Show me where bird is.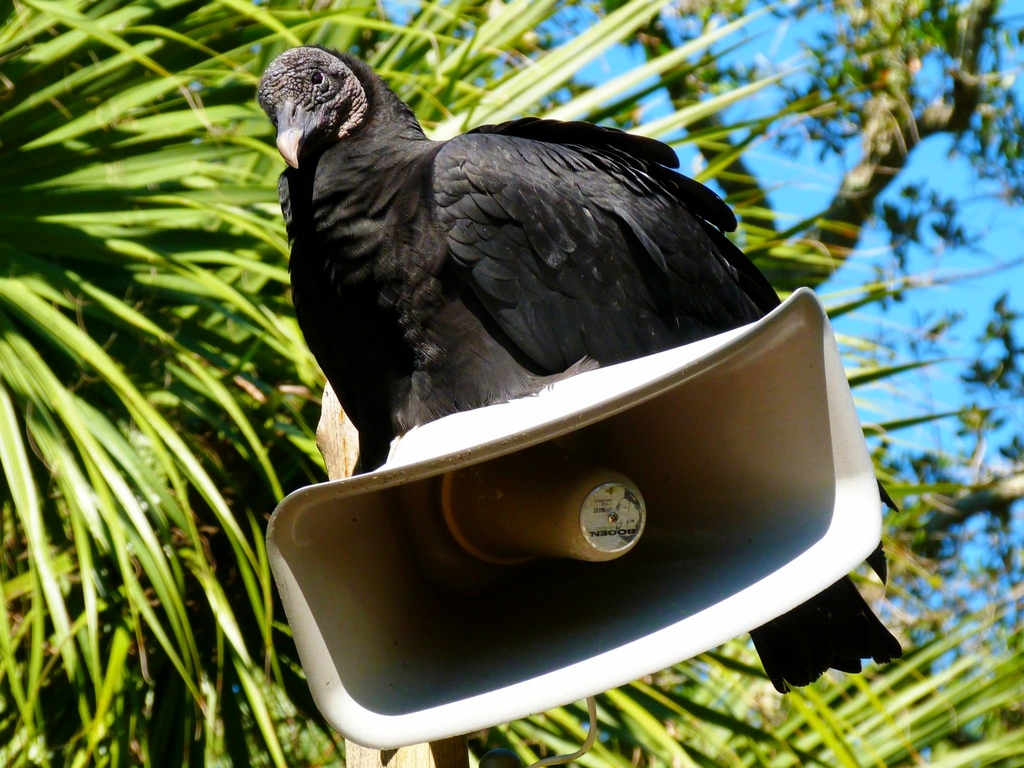
bird is at pyautogui.locateOnScreen(236, 59, 920, 674).
